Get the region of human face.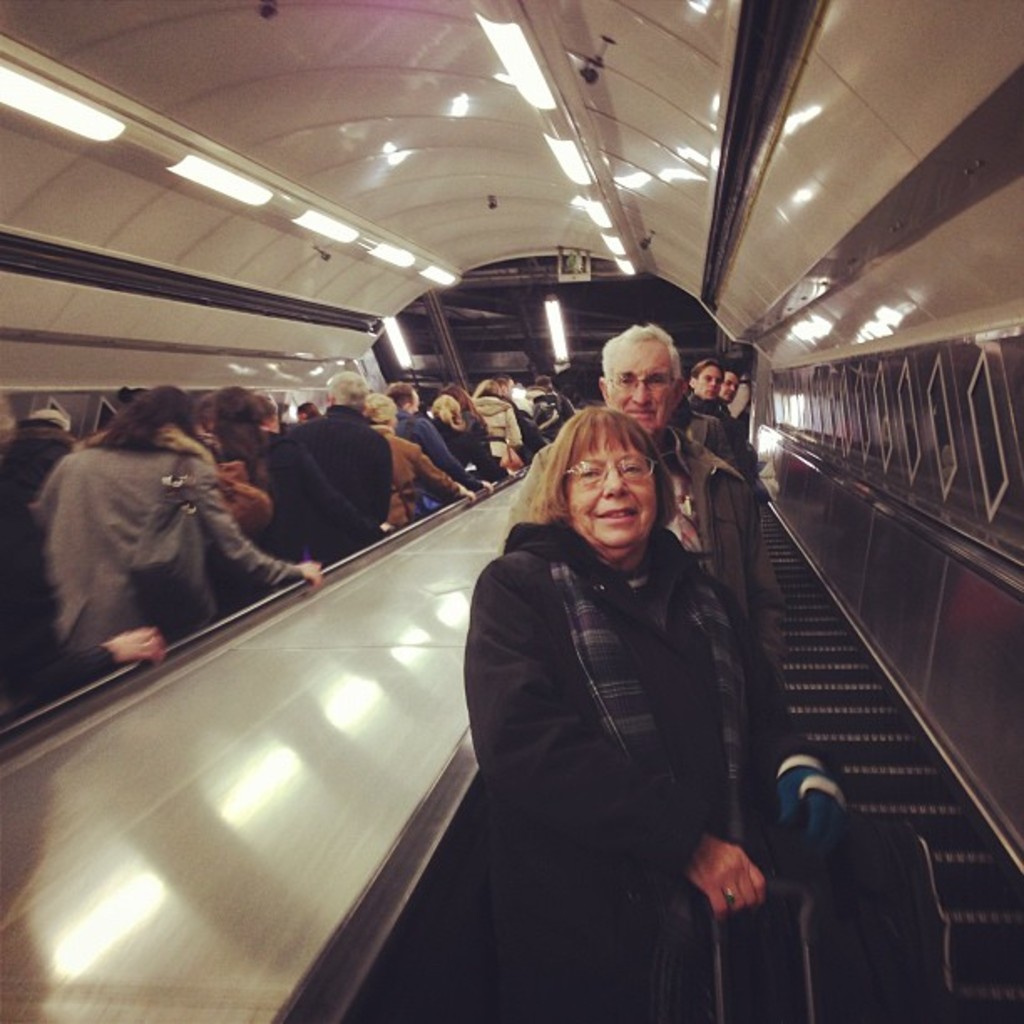
bbox=(562, 417, 659, 556).
